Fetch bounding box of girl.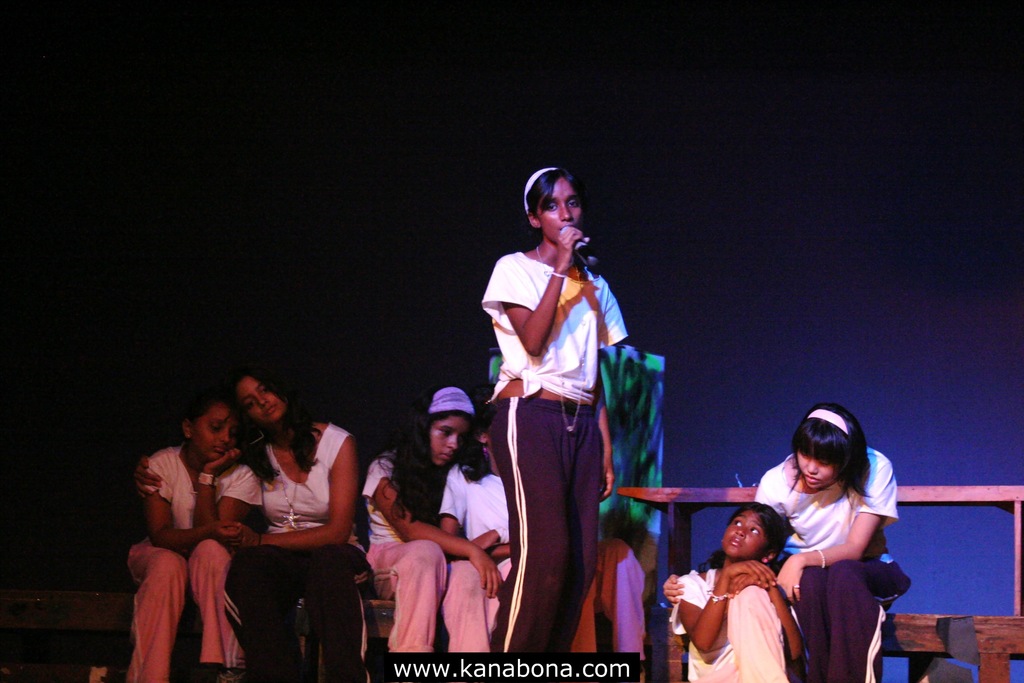
Bbox: [669, 498, 803, 680].
